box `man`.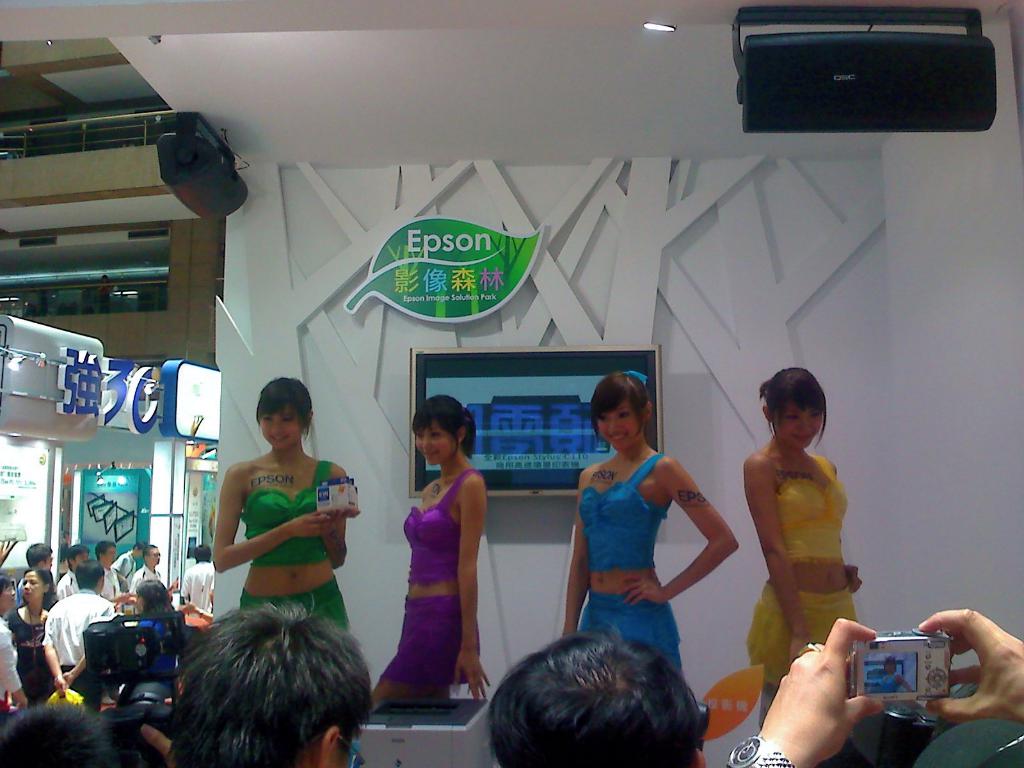
54 544 92 602.
